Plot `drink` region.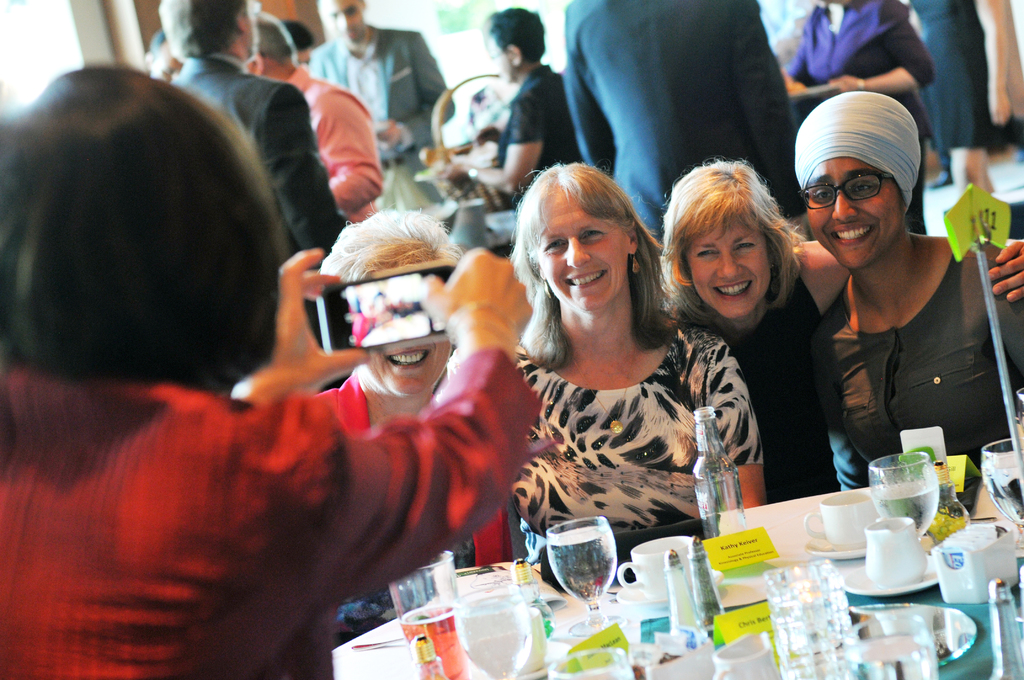
Plotted at l=846, t=642, r=938, b=679.
